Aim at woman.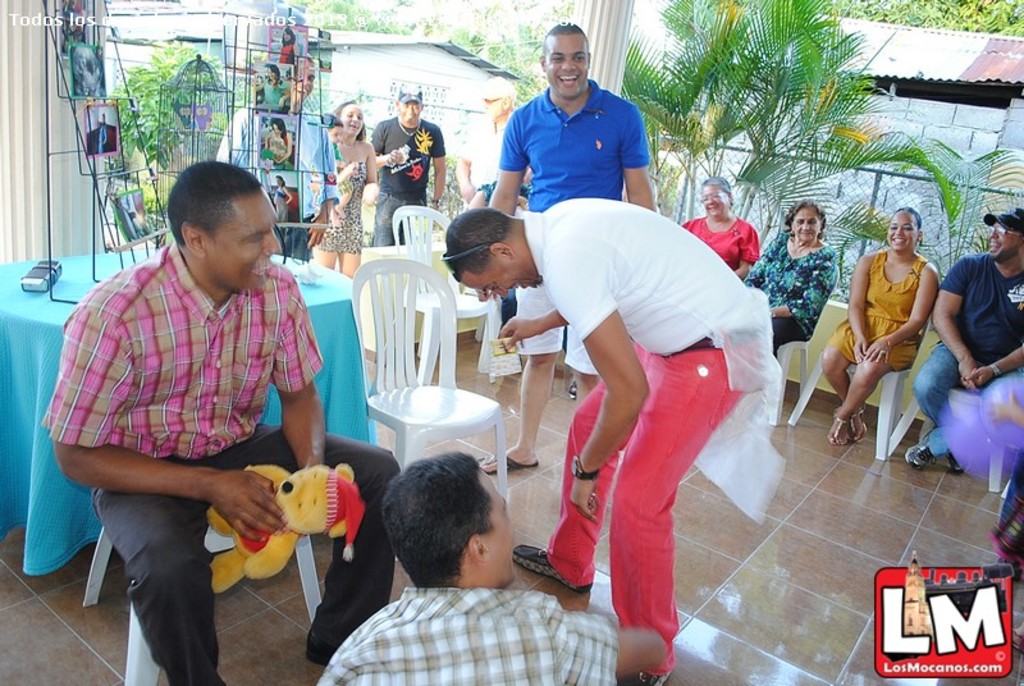
Aimed at bbox(673, 175, 764, 280).
